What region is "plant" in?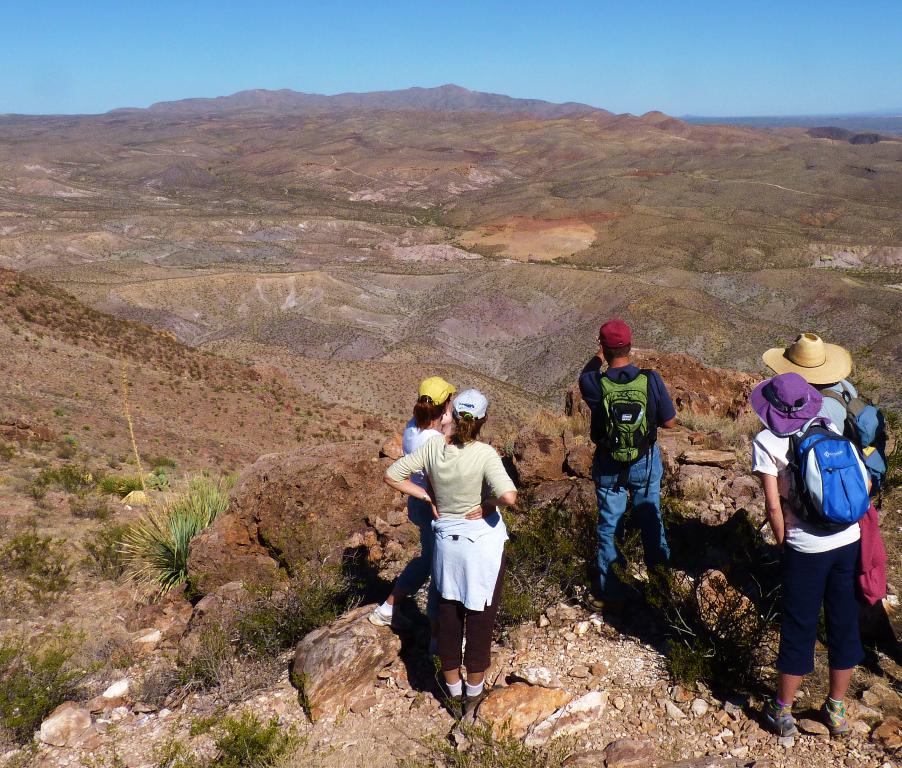
l=58, t=430, r=80, b=455.
